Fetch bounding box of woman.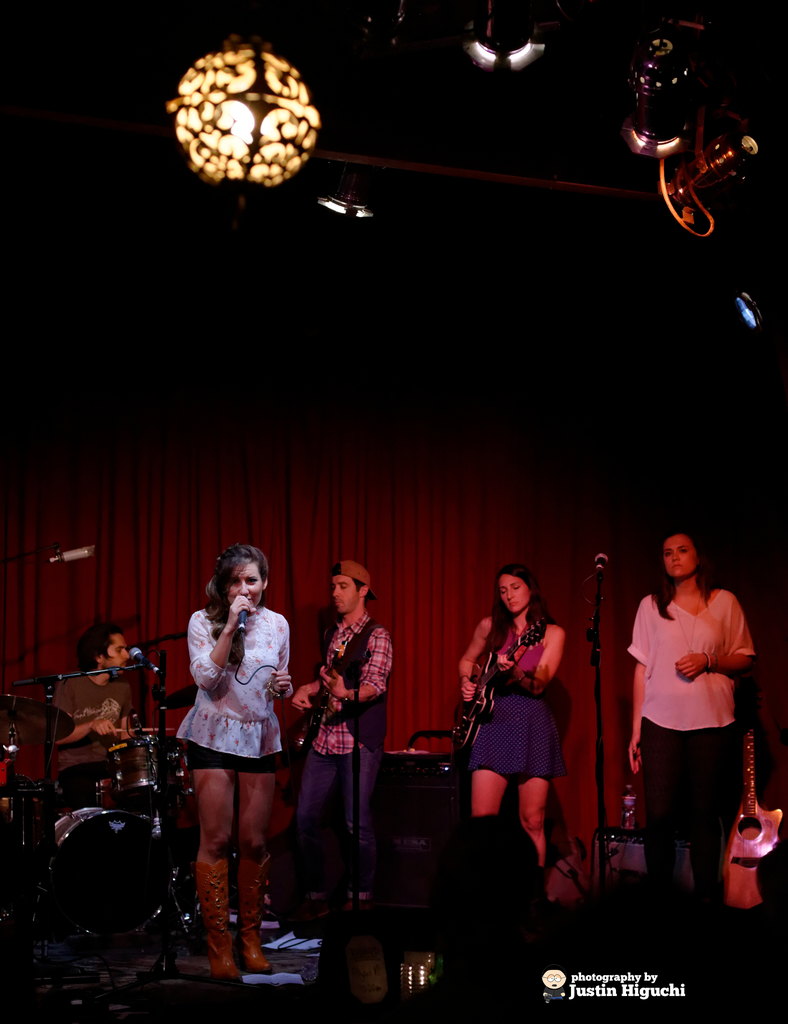
Bbox: <bbox>456, 564, 568, 865</bbox>.
